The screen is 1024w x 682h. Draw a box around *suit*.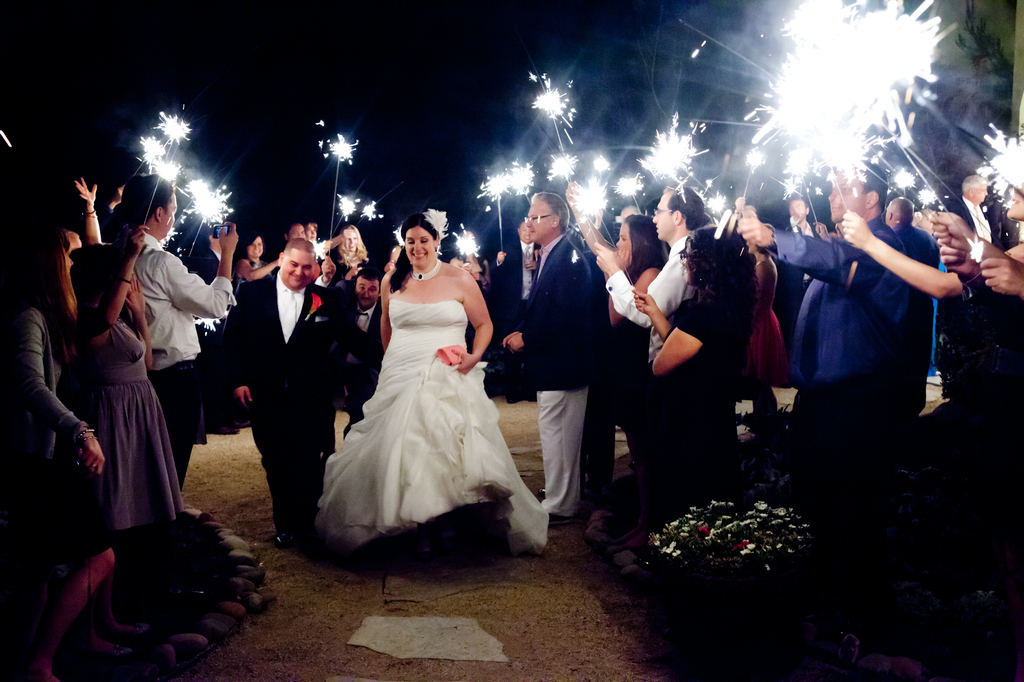
520,239,612,527.
